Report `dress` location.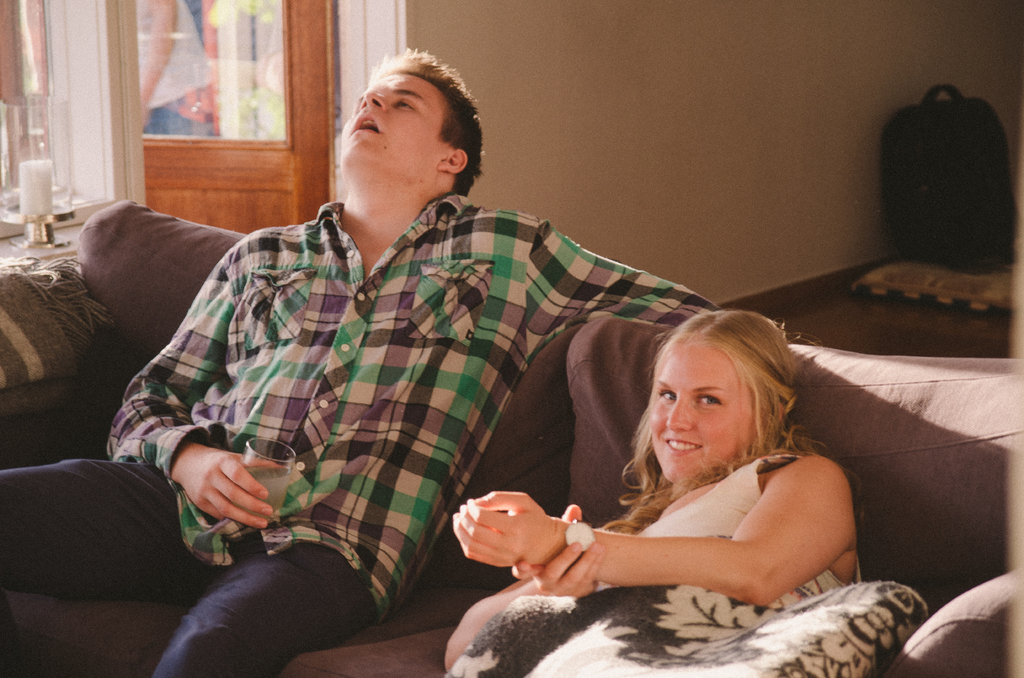
Report: 440,440,858,677.
